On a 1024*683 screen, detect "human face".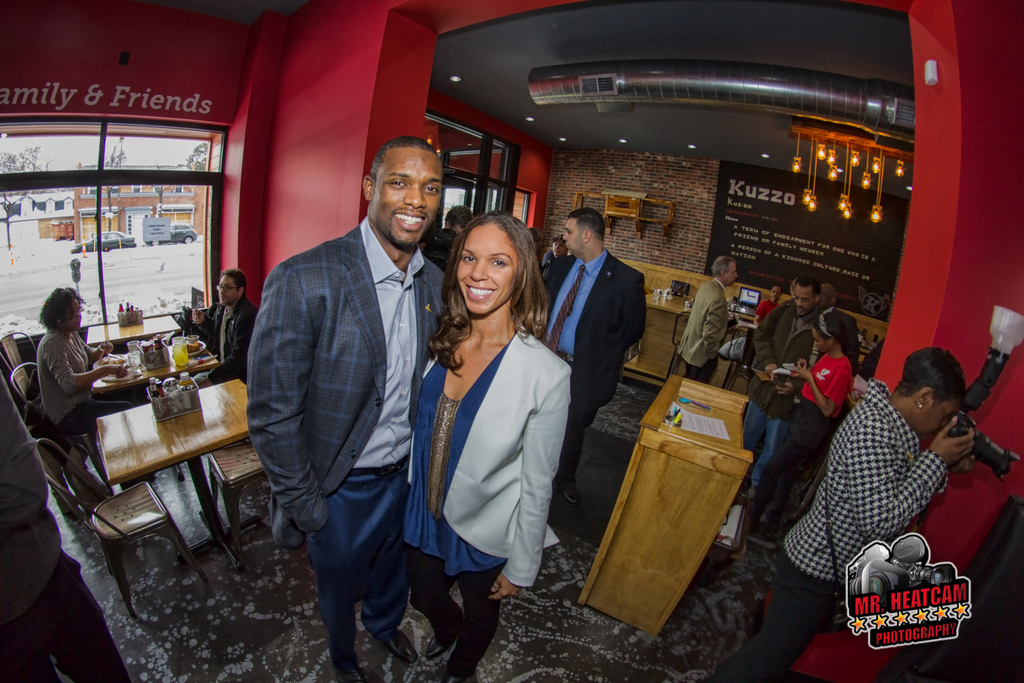
locate(70, 302, 81, 325).
